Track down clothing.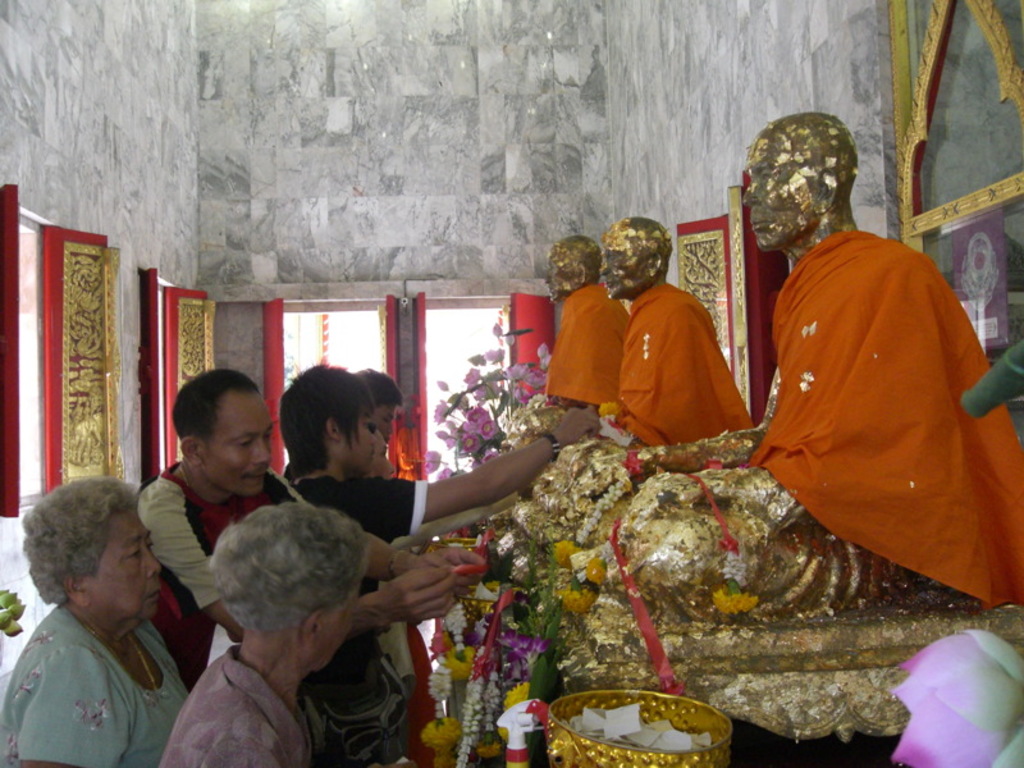
Tracked to region(759, 223, 1023, 612).
